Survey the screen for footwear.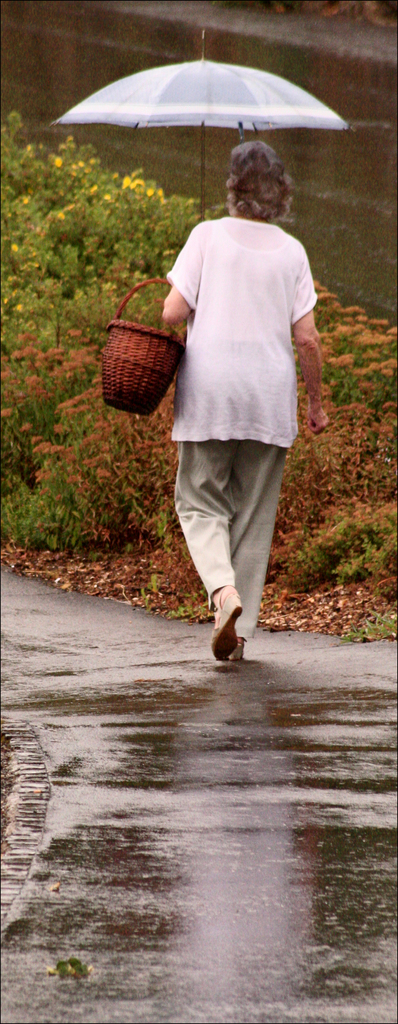
Survey found: {"x1": 216, "y1": 622, "x2": 247, "y2": 671}.
